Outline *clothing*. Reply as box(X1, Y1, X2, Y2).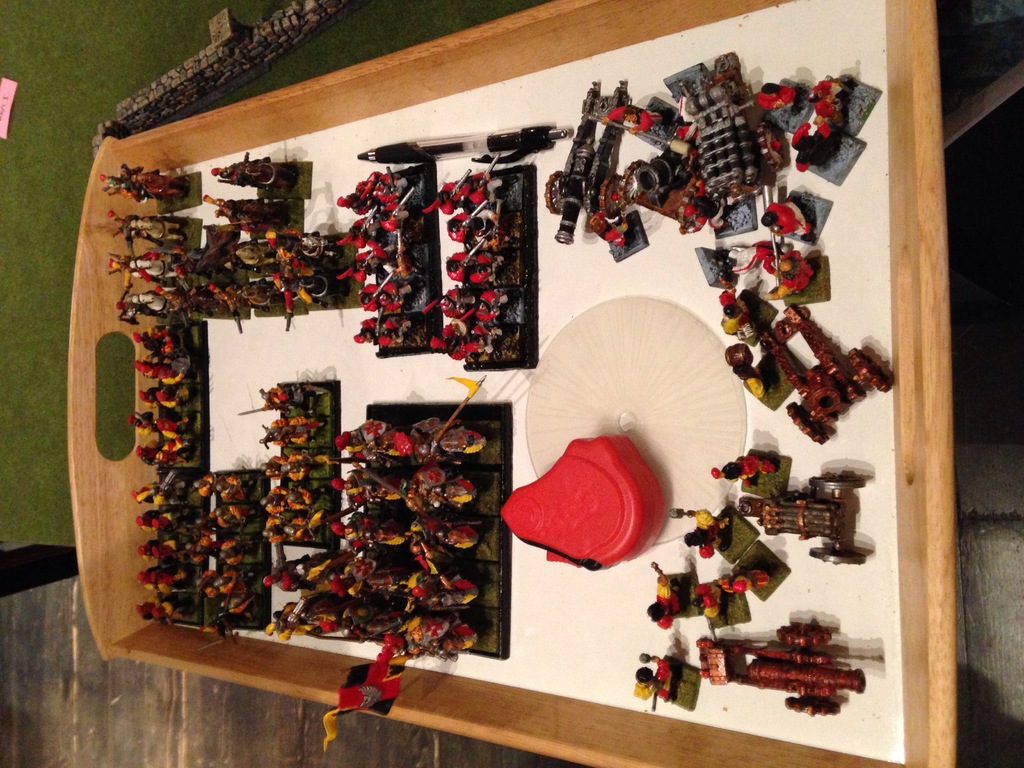
box(354, 419, 385, 456).
